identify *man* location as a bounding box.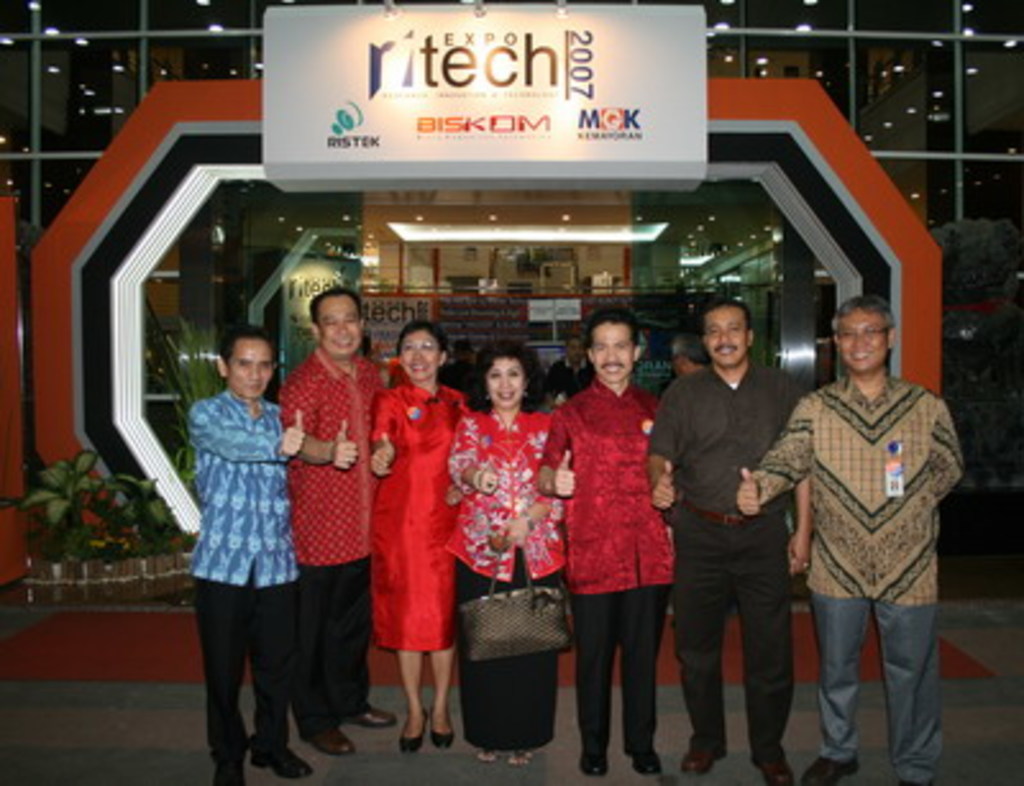
BBox(532, 307, 676, 773).
